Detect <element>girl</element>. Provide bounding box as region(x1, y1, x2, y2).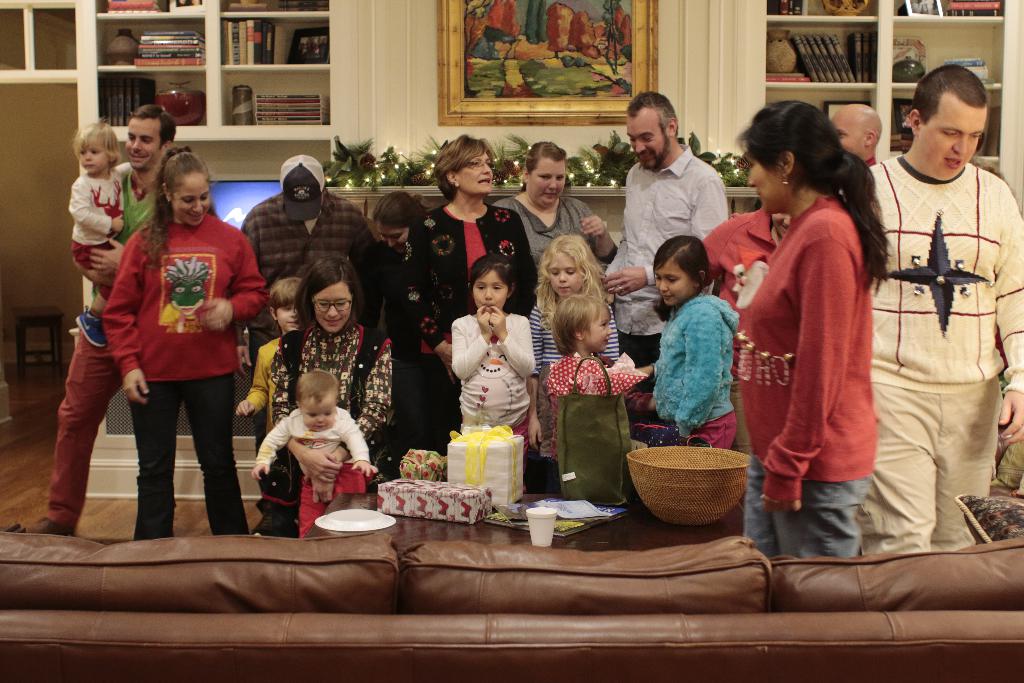
region(637, 228, 740, 449).
